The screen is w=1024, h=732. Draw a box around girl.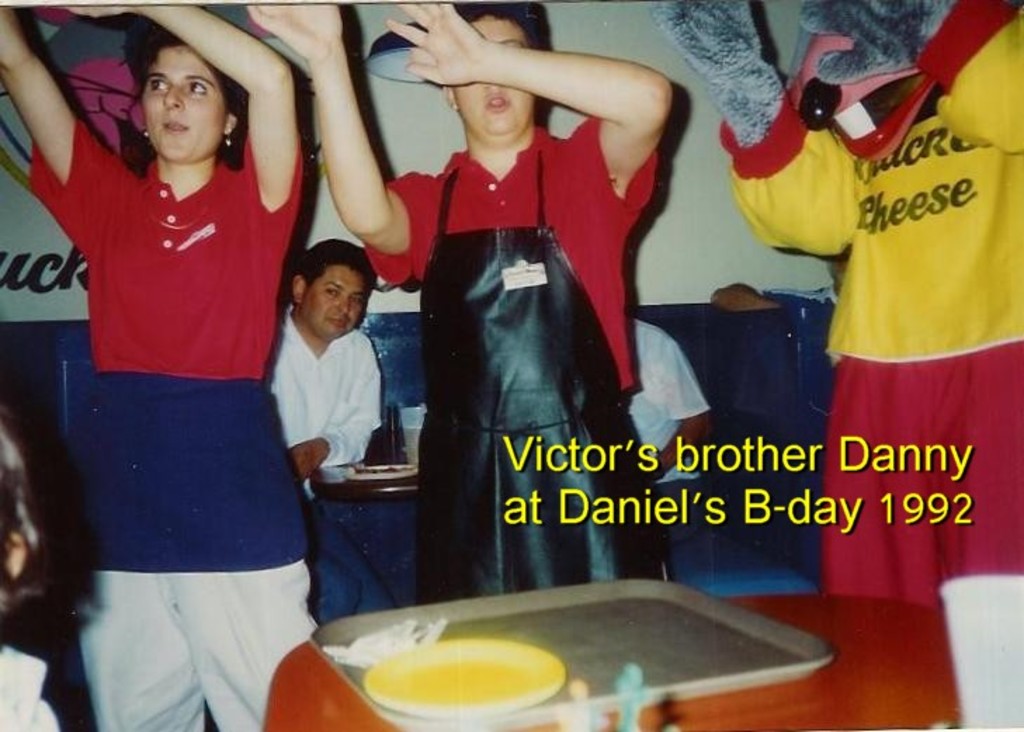
x1=240, y1=0, x2=671, y2=603.
